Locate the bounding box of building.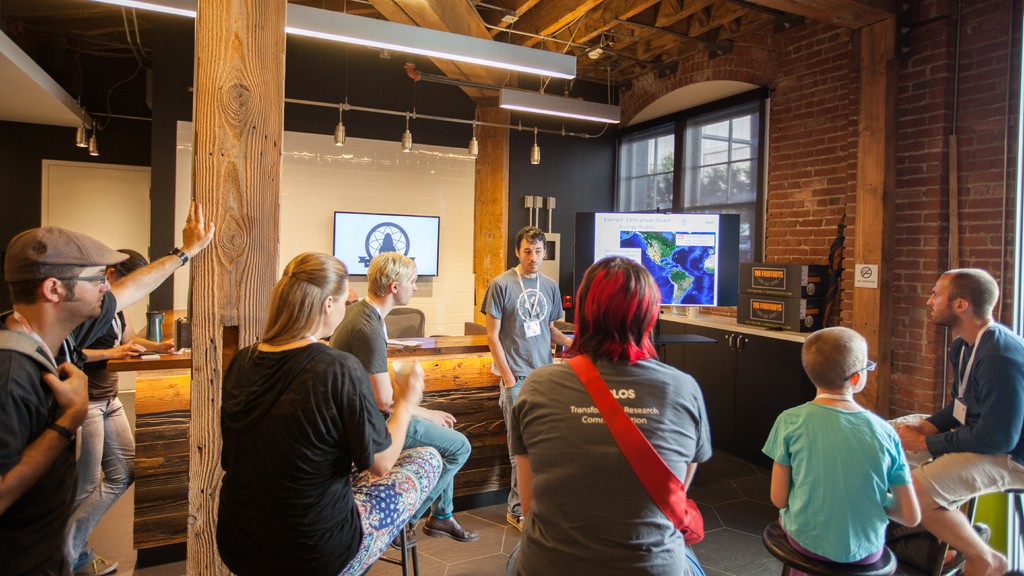
Bounding box: pyautogui.locateOnScreen(0, 0, 1023, 575).
